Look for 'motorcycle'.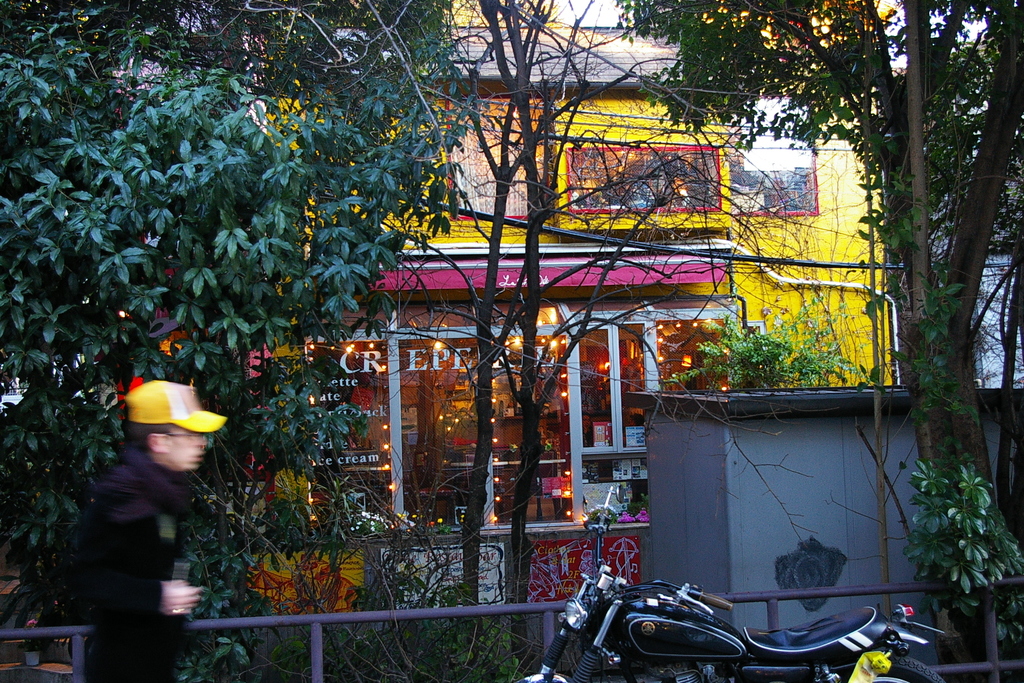
Found: {"left": 490, "top": 541, "right": 923, "bottom": 678}.
